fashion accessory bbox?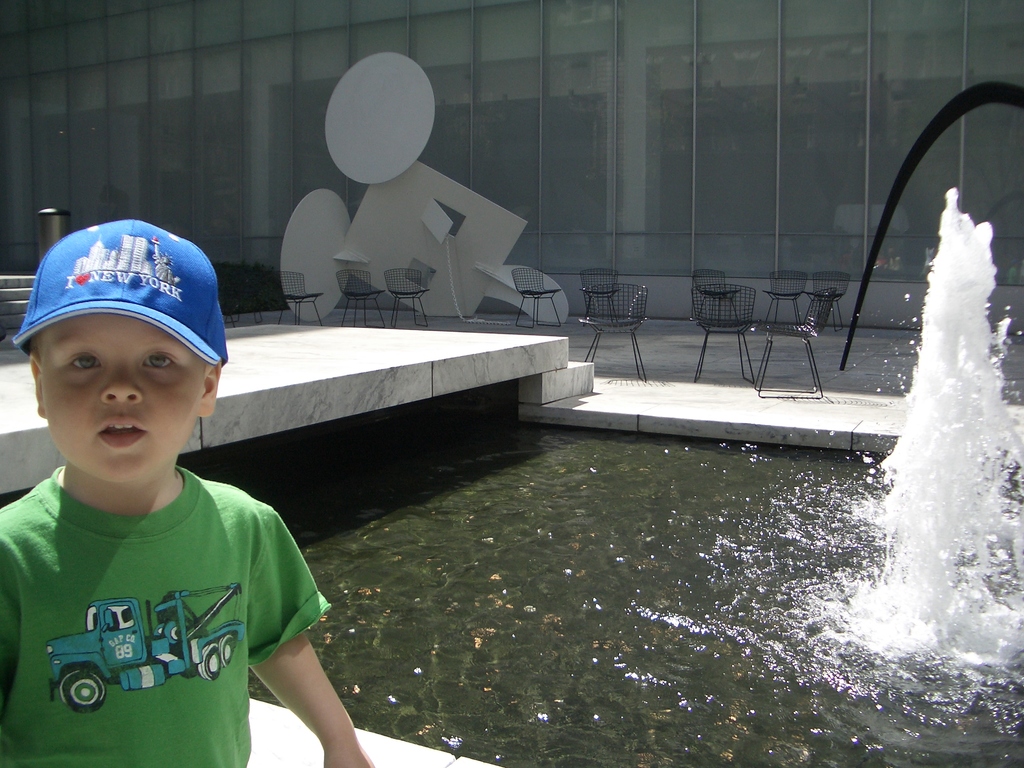
region(15, 215, 230, 354)
